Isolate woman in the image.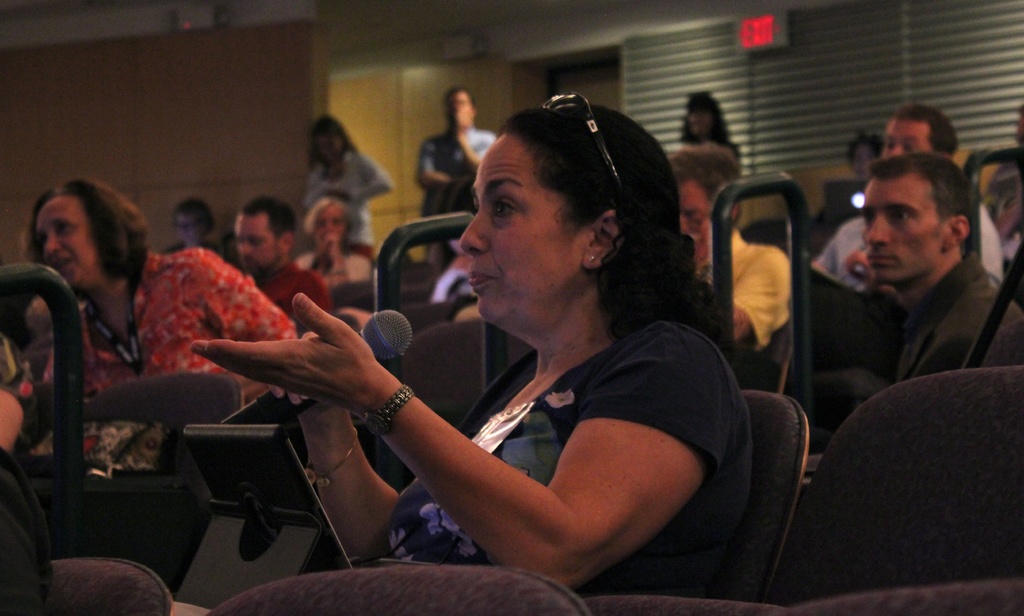
Isolated region: l=843, t=129, r=882, b=178.
